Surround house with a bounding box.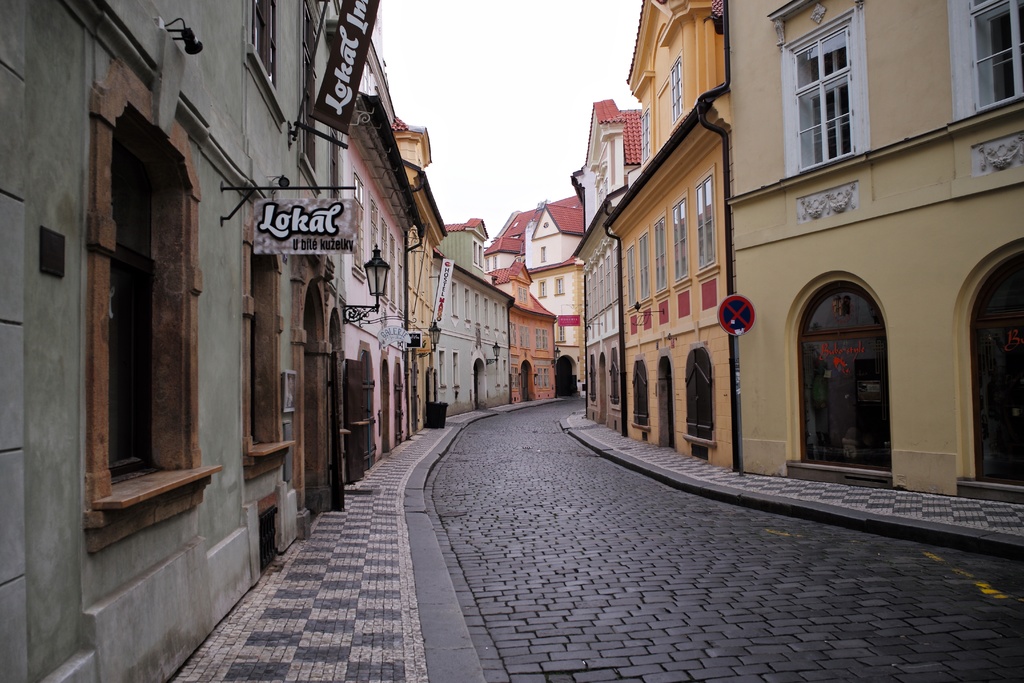
Rect(473, 206, 568, 402).
